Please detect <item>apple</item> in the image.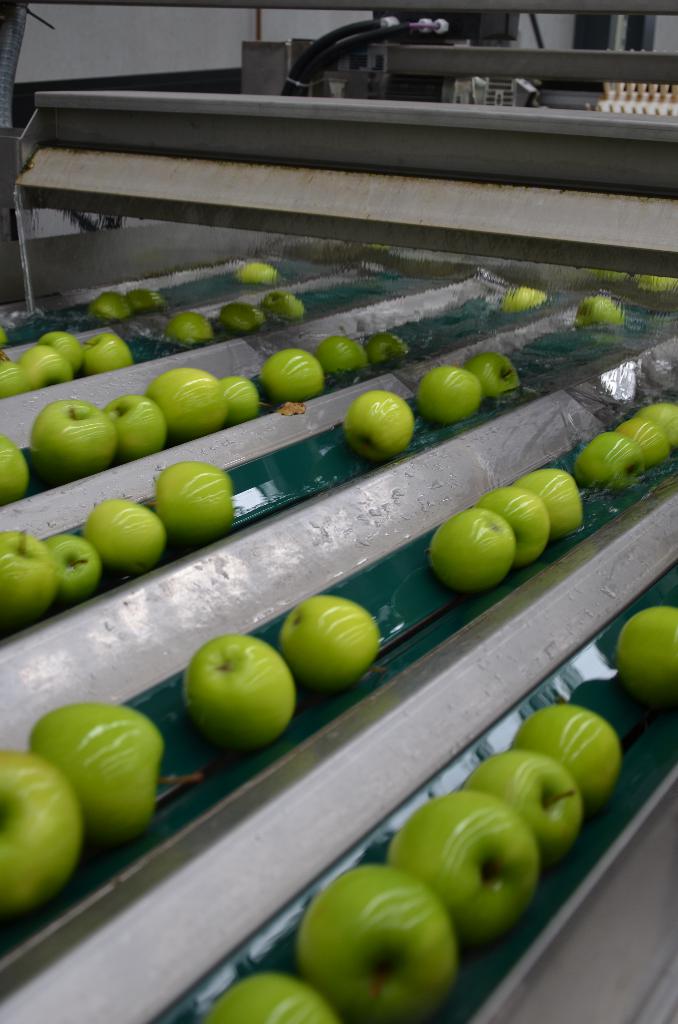
region(417, 370, 480, 424).
